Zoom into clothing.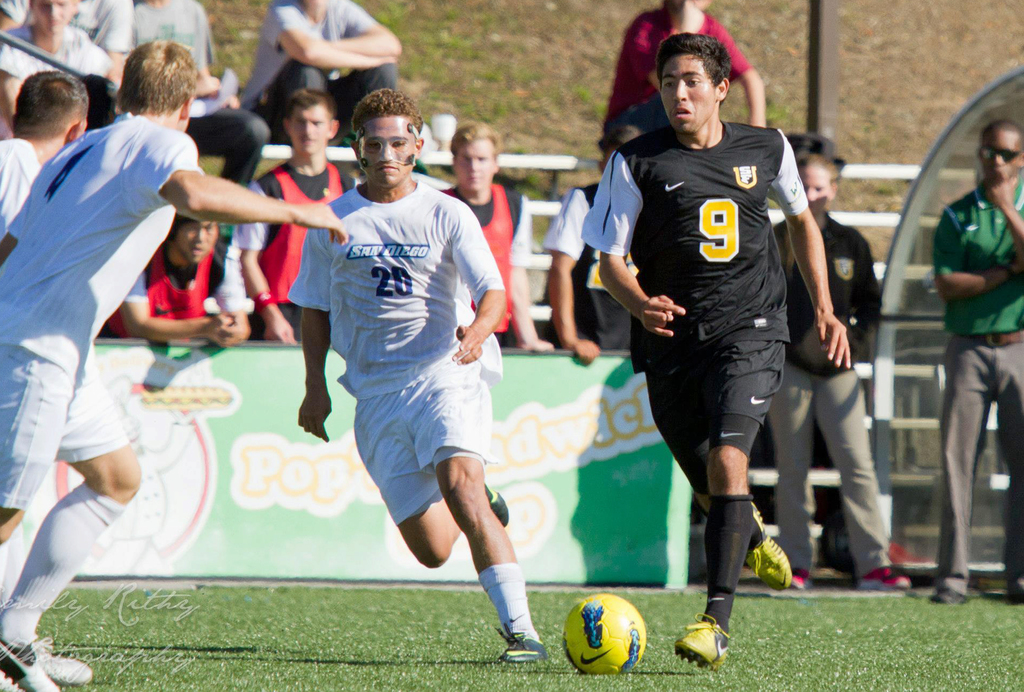
Zoom target: bbox=(590, 107, 804, 498).
